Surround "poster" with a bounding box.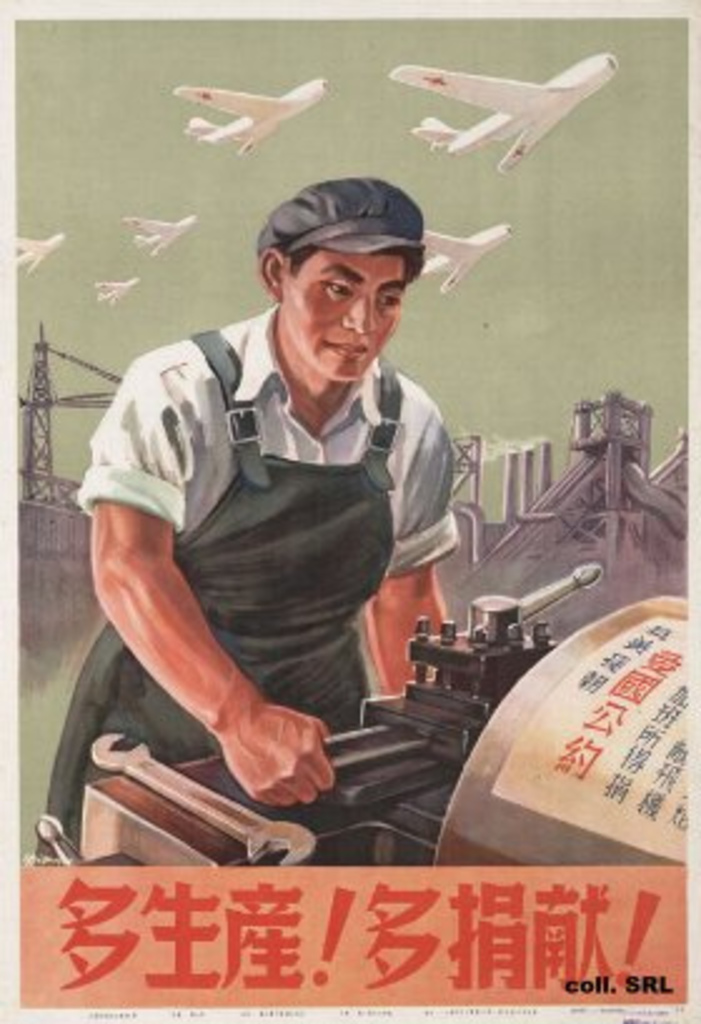
0, 0, 698, 1021.
